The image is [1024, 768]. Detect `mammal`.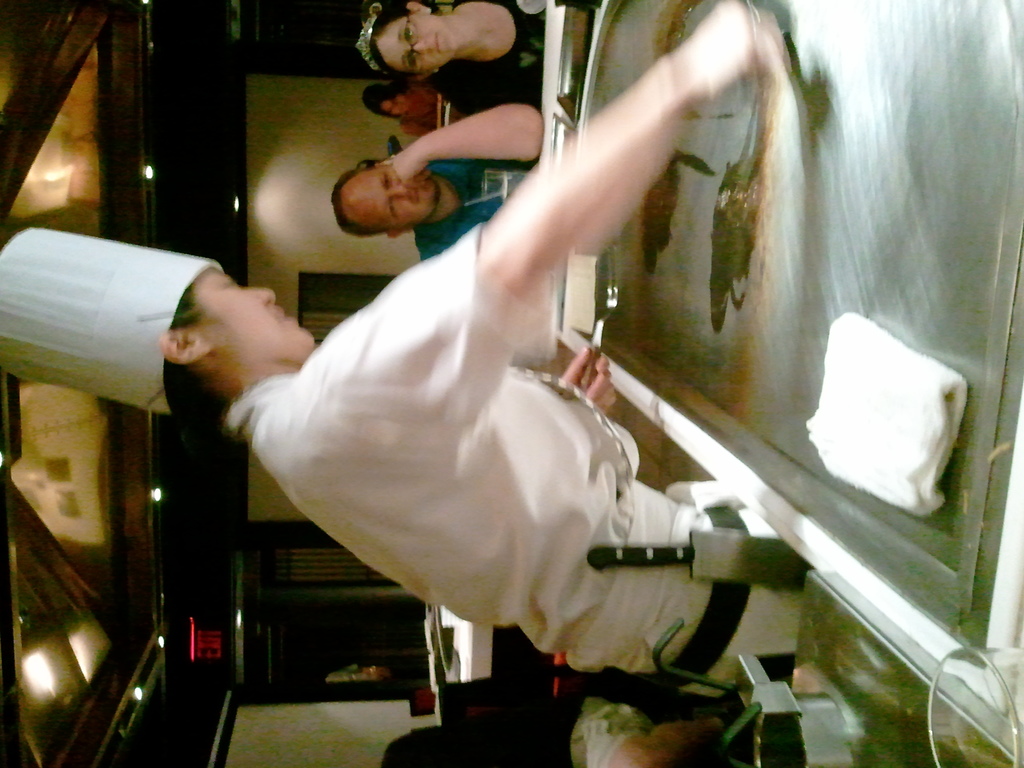
Detection: Rect(344, 0, 545, 111).
